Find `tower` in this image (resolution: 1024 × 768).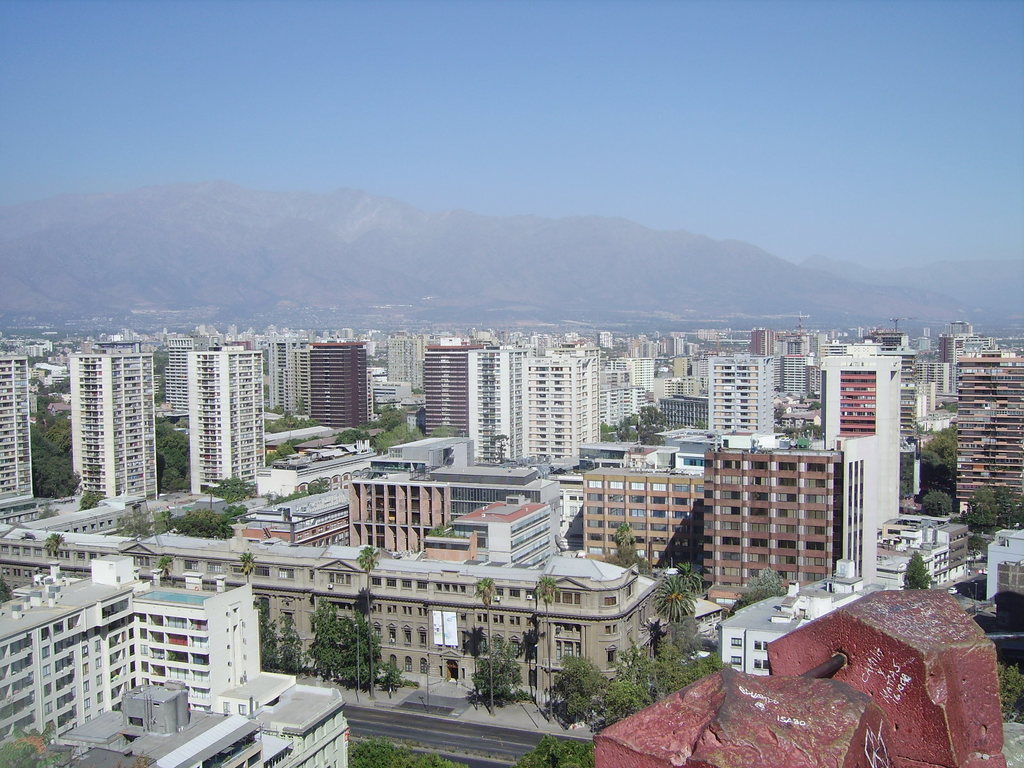
BBox(0, 349, 26, 515).
